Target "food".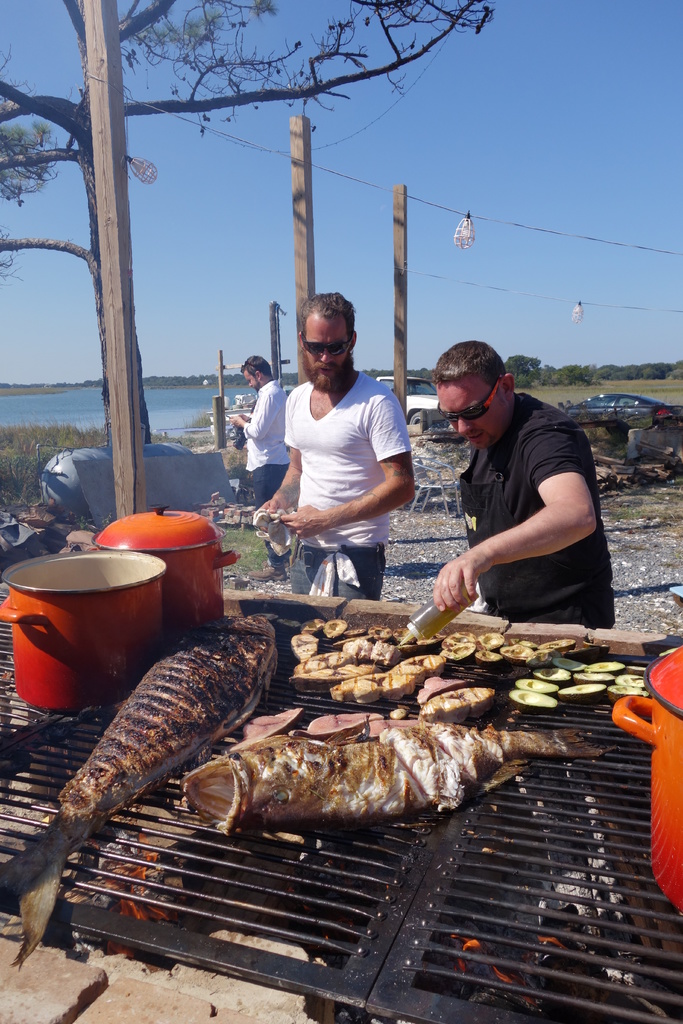
Target region: [609,679,644,702].
